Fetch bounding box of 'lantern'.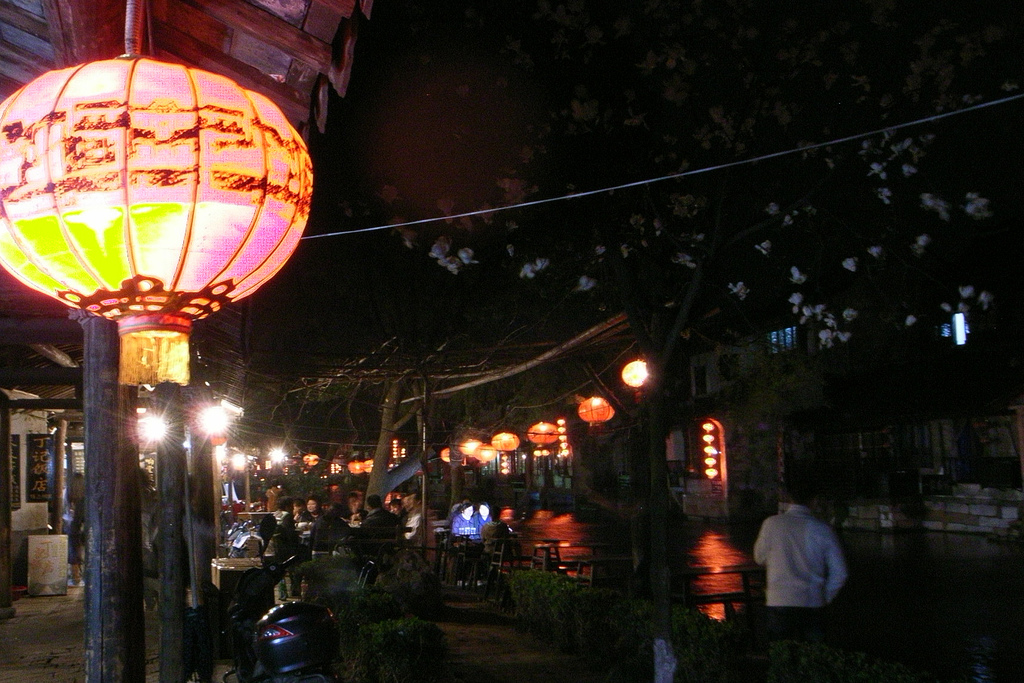
Bbox: locate(439, 447, 450, 464).
